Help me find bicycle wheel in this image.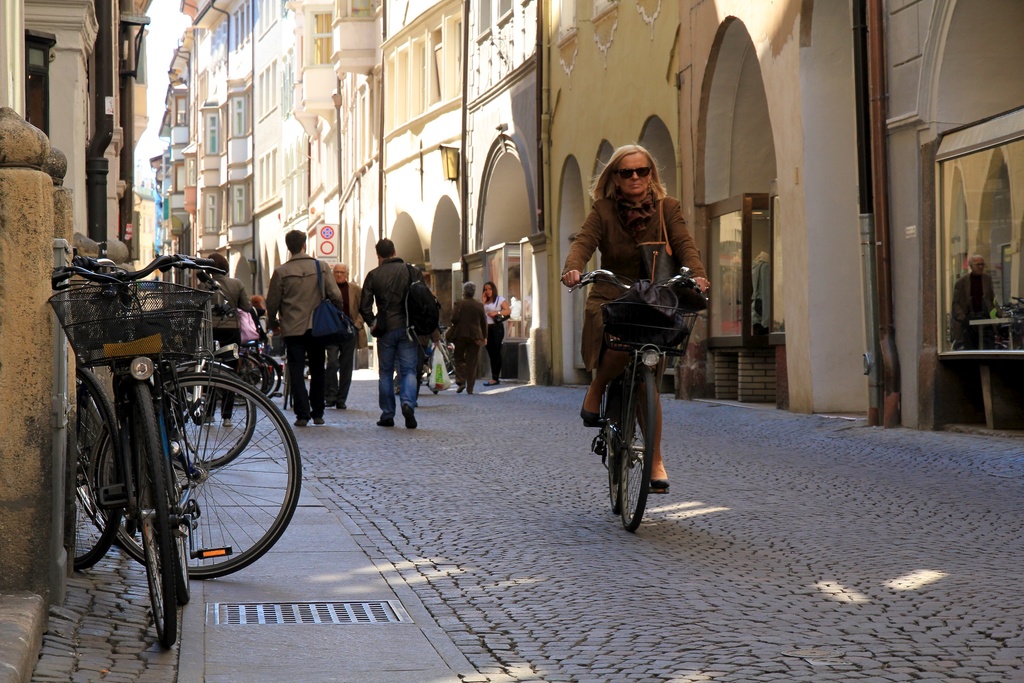
Found it: {"x1": 129, "y1": 378, "x2": 183, "y2": 652}.
